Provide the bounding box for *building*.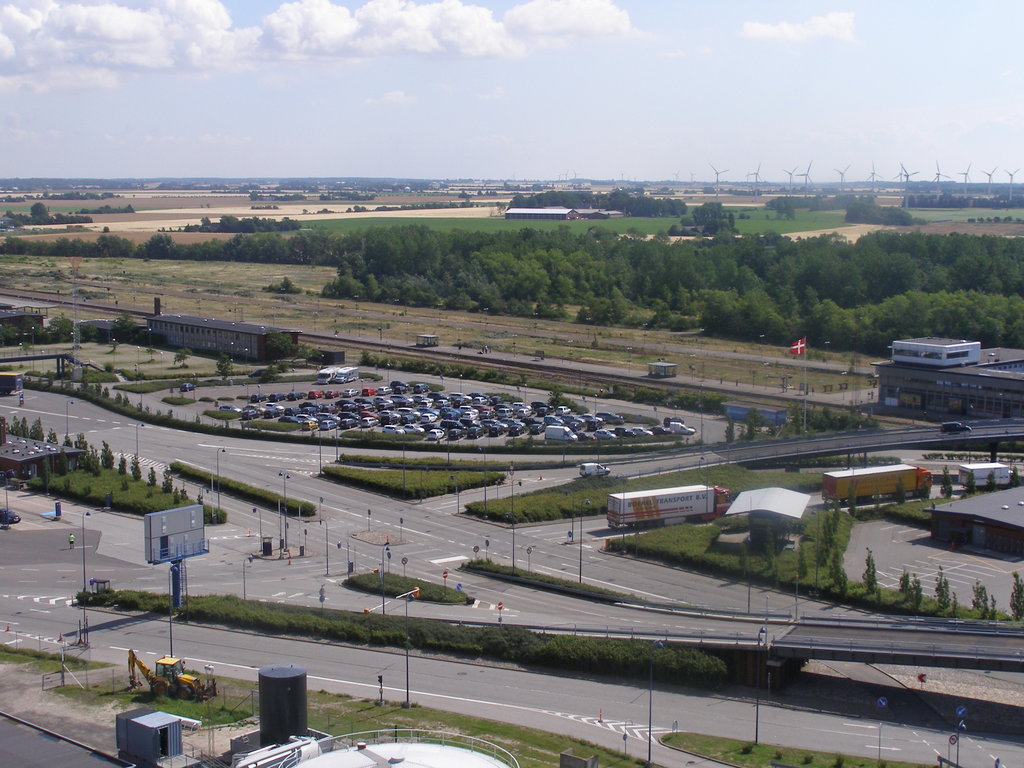
504:205:584:221.
